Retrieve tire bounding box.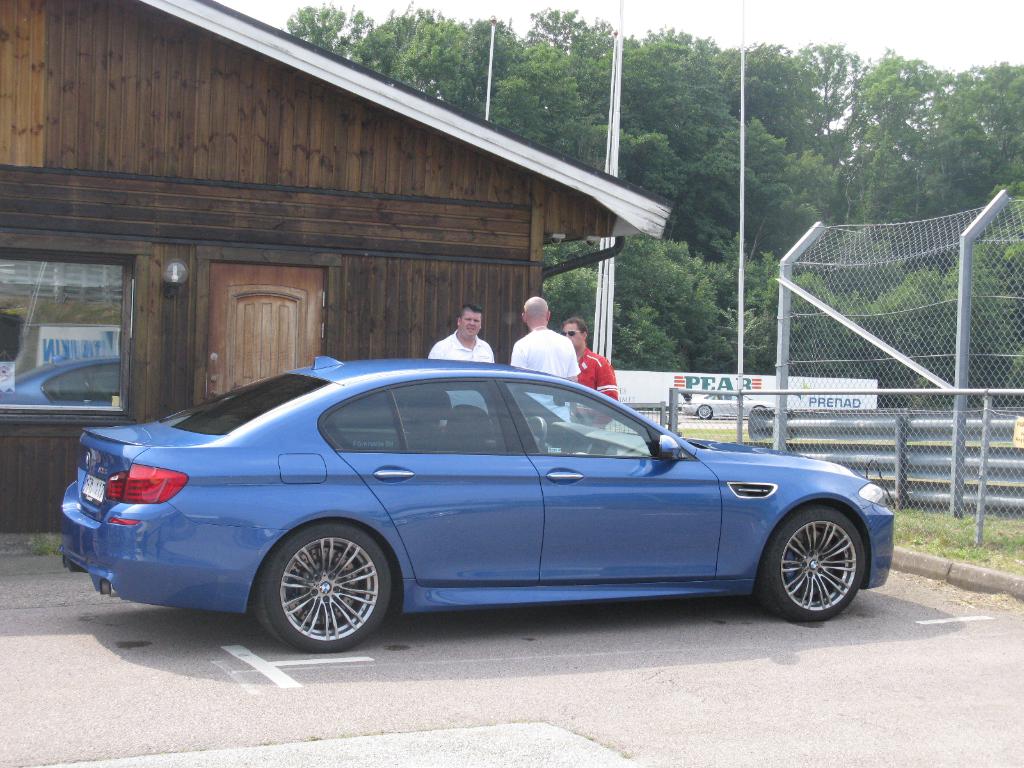
Bounding box: (x1=773, y1=509, x2=861, y2=634).
